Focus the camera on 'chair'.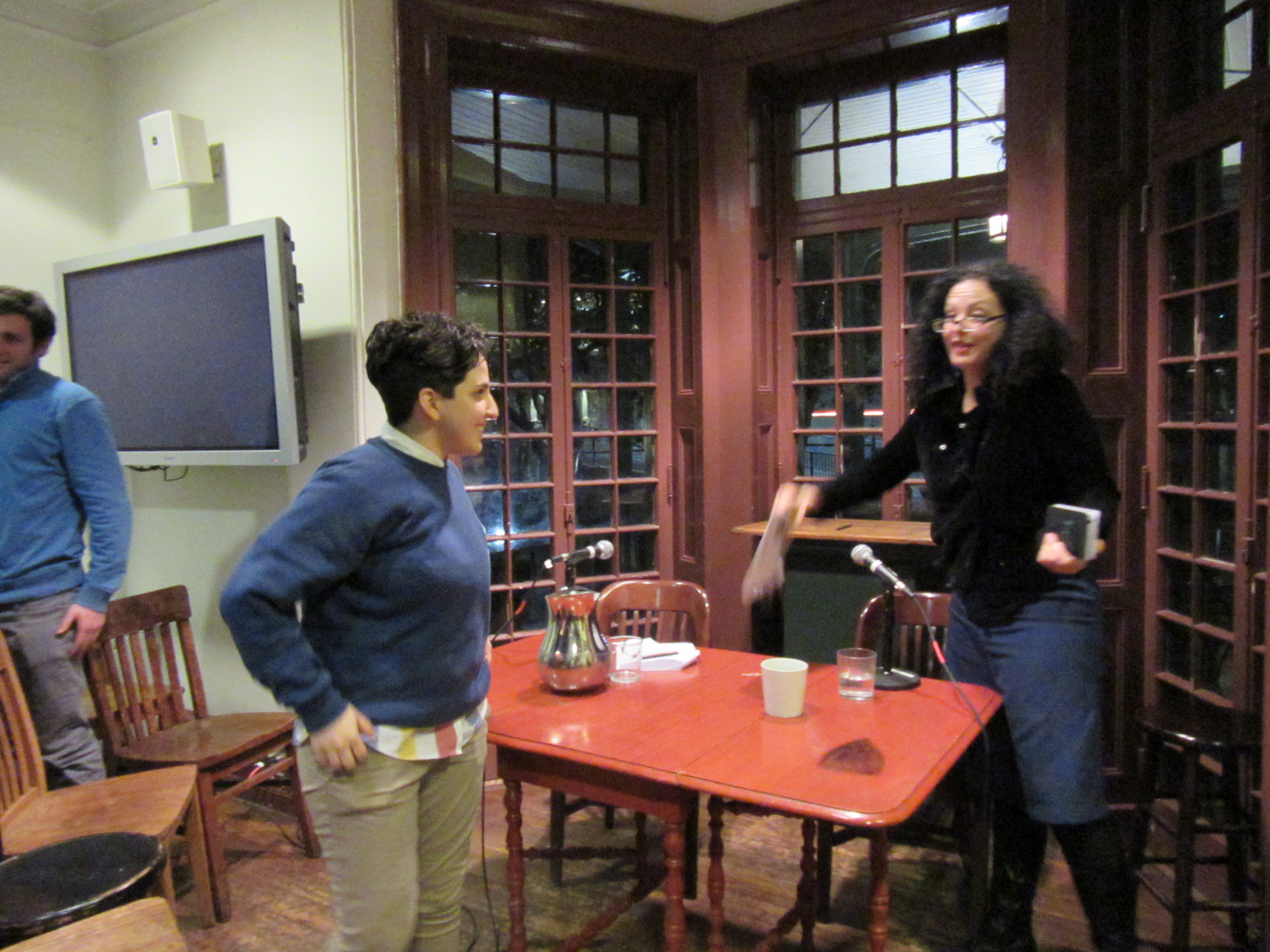
Focus region: [x1=446, y1=322, x2=559, y2=510].
